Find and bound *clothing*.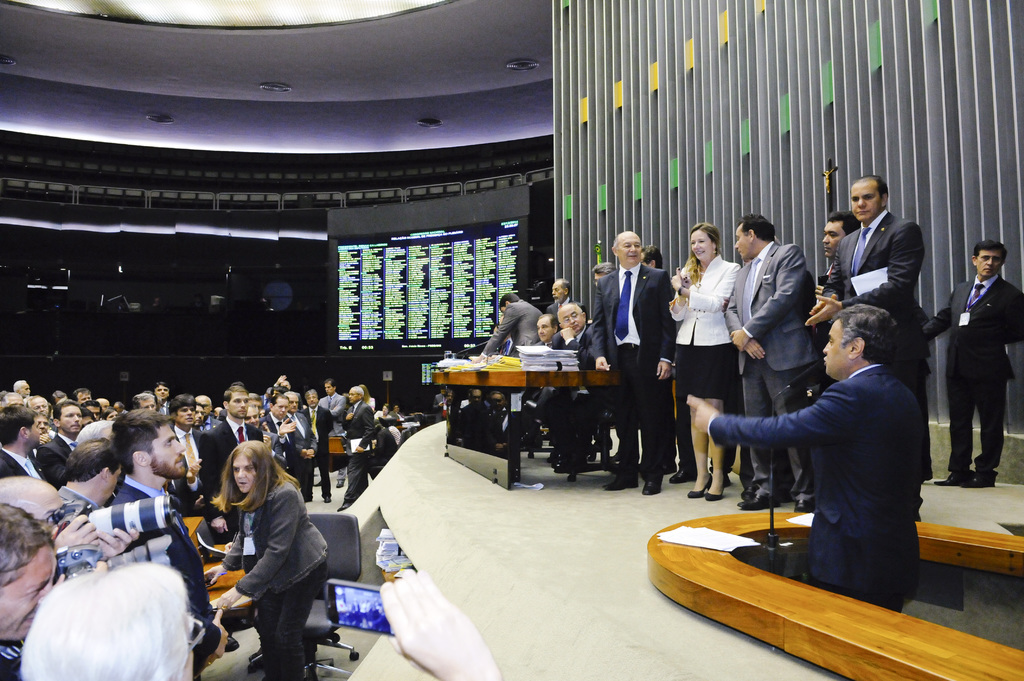
Bound: (300, 390, 332, 458).
